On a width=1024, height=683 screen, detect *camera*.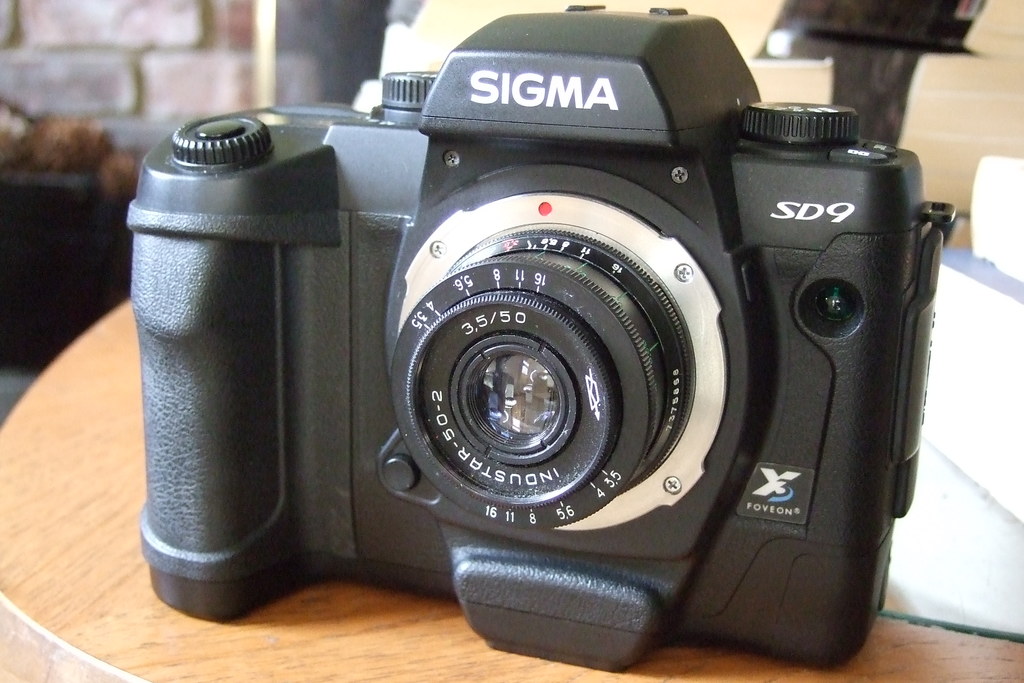
l=127, t=0, r=960, b=677.
